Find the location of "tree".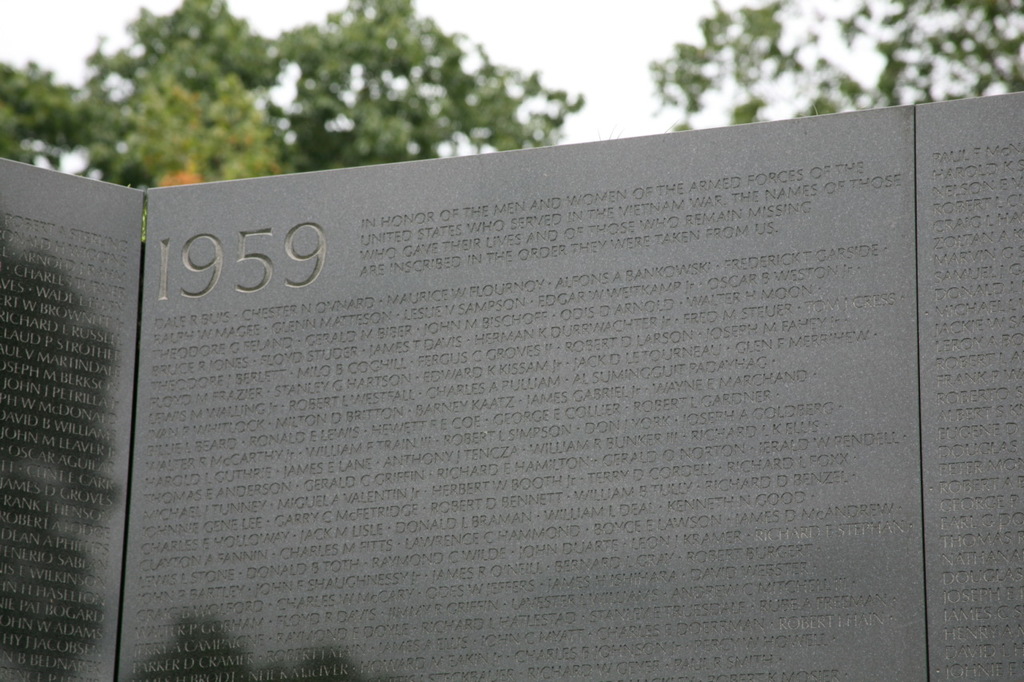
Location: (648, 0, 1023, 135).
